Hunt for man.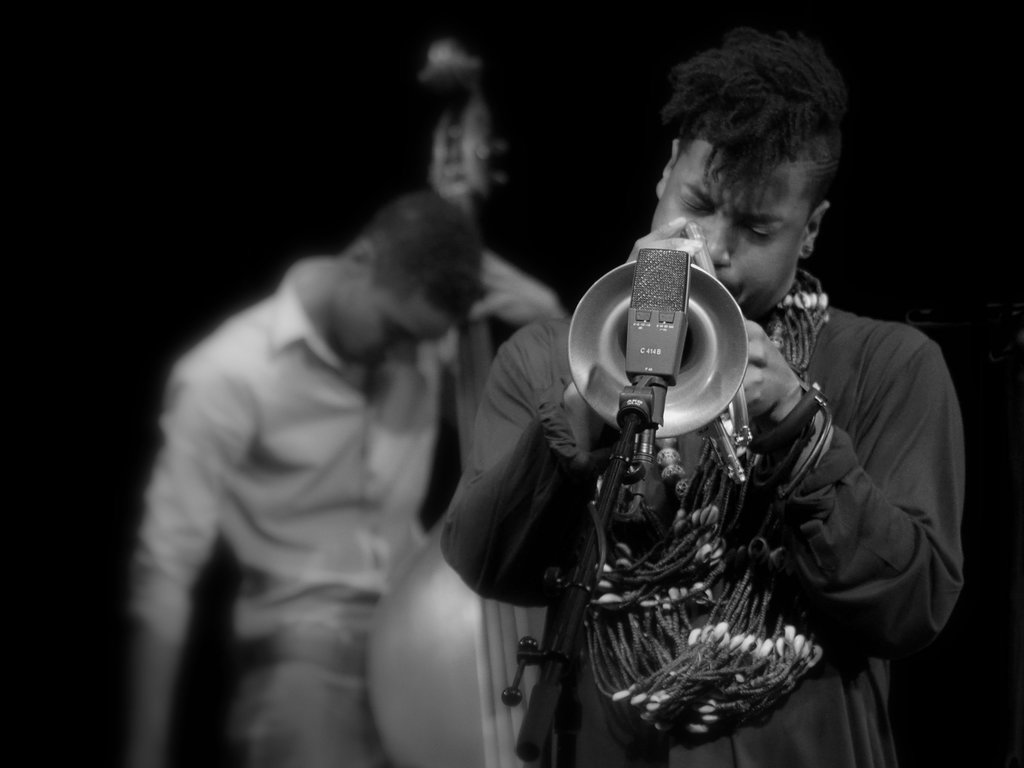
Hunted down at bbox=(404, 57, 977, 751).
